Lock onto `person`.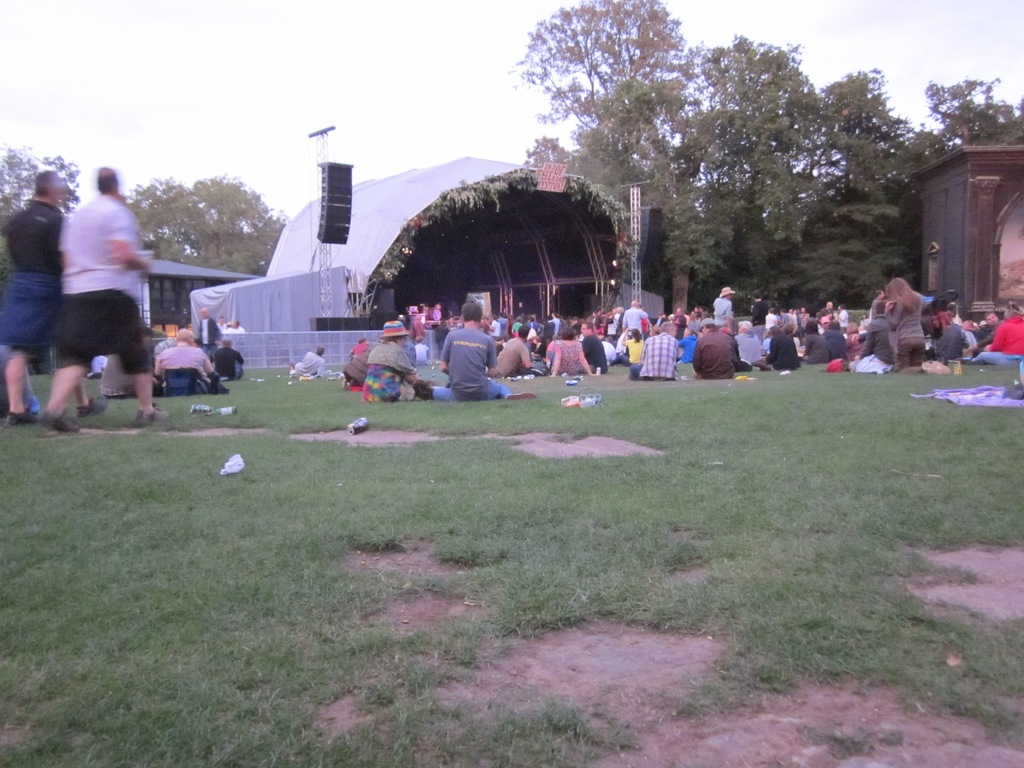
Locked: {"left": 438, "top": 303, "right": 532, "bottom": 399}.
